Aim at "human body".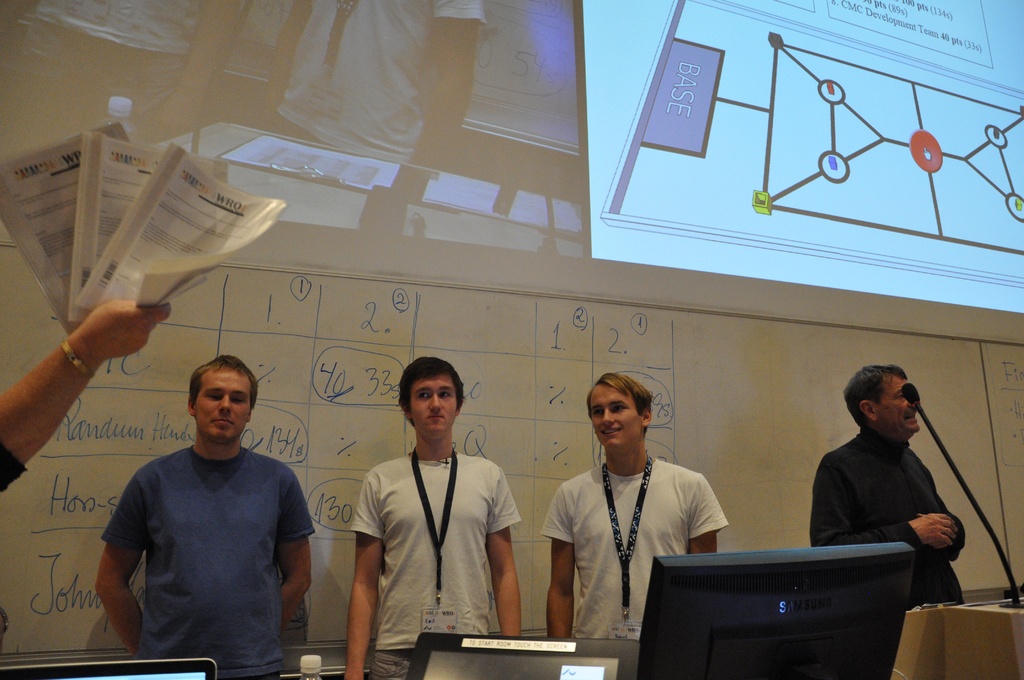
Aimed at {"left": 809, "top": 364, "right": 970, "bottom": 610}.
